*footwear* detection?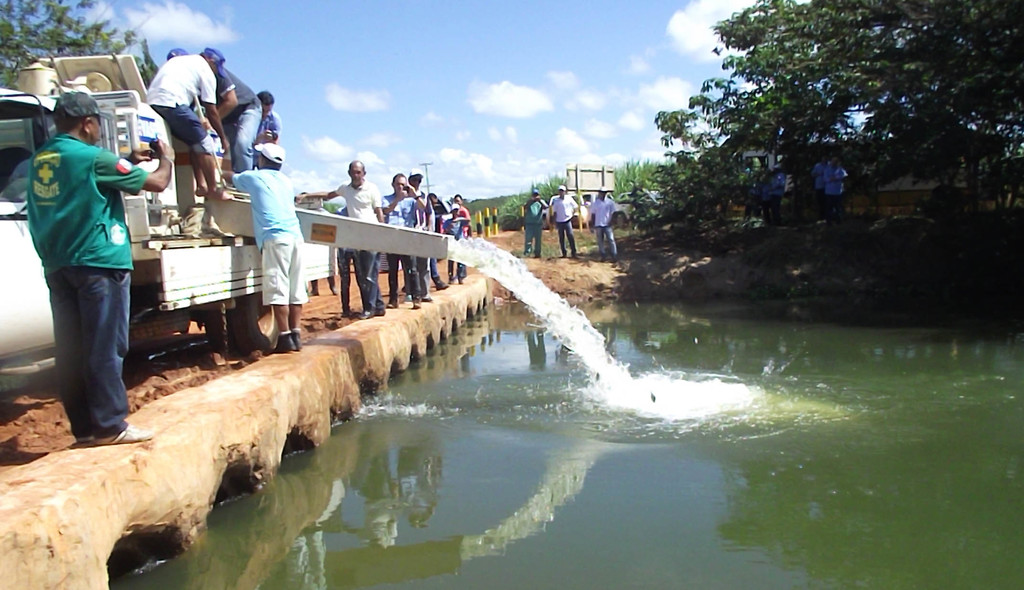
{"left": 410, "top": 296, "right": 420, "bottom": 308}
